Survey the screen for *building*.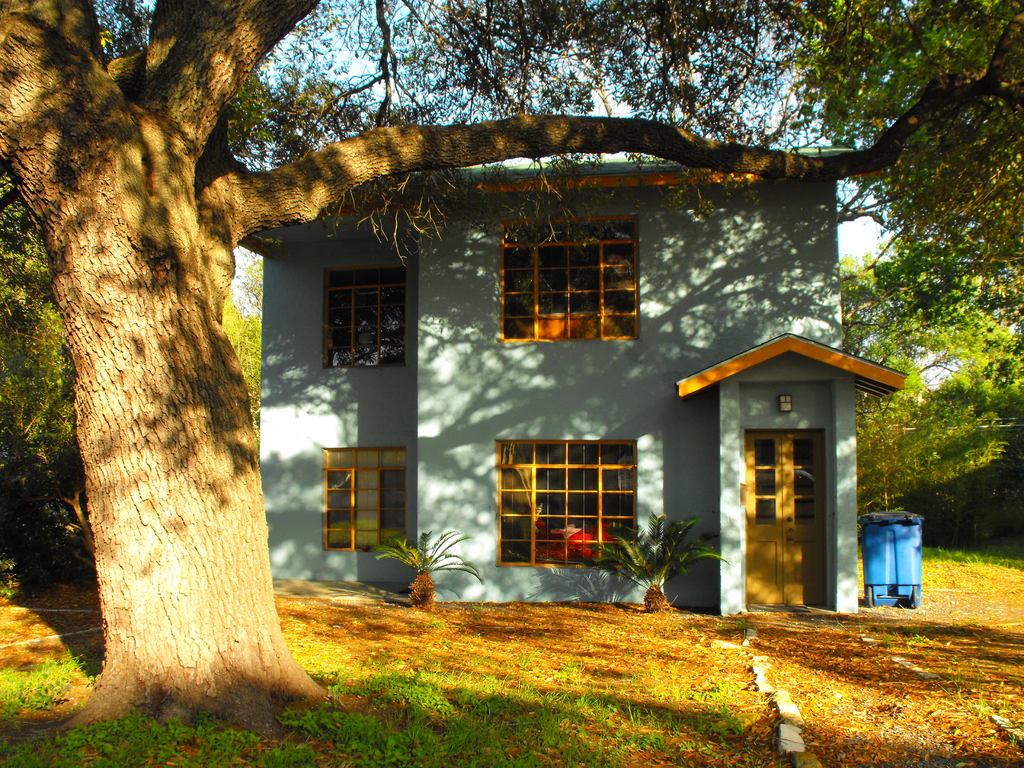
Survey found: region(230, 137, 906, 616).
